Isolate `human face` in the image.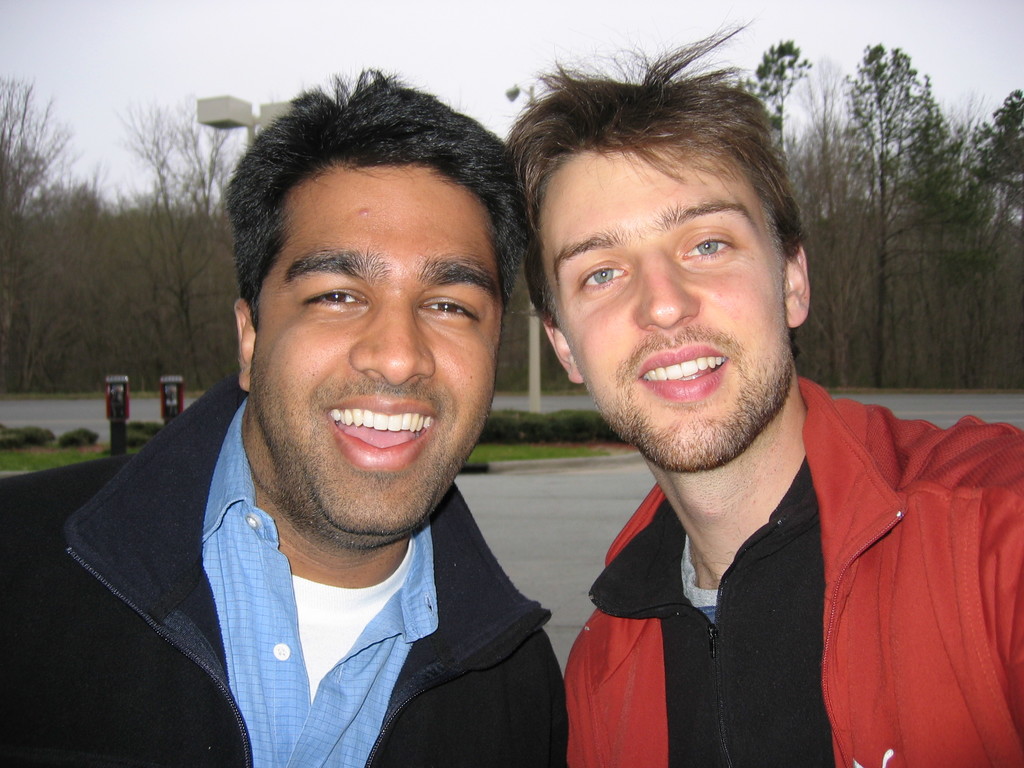
Isolated region: box=[544, 134, 795, 484].
